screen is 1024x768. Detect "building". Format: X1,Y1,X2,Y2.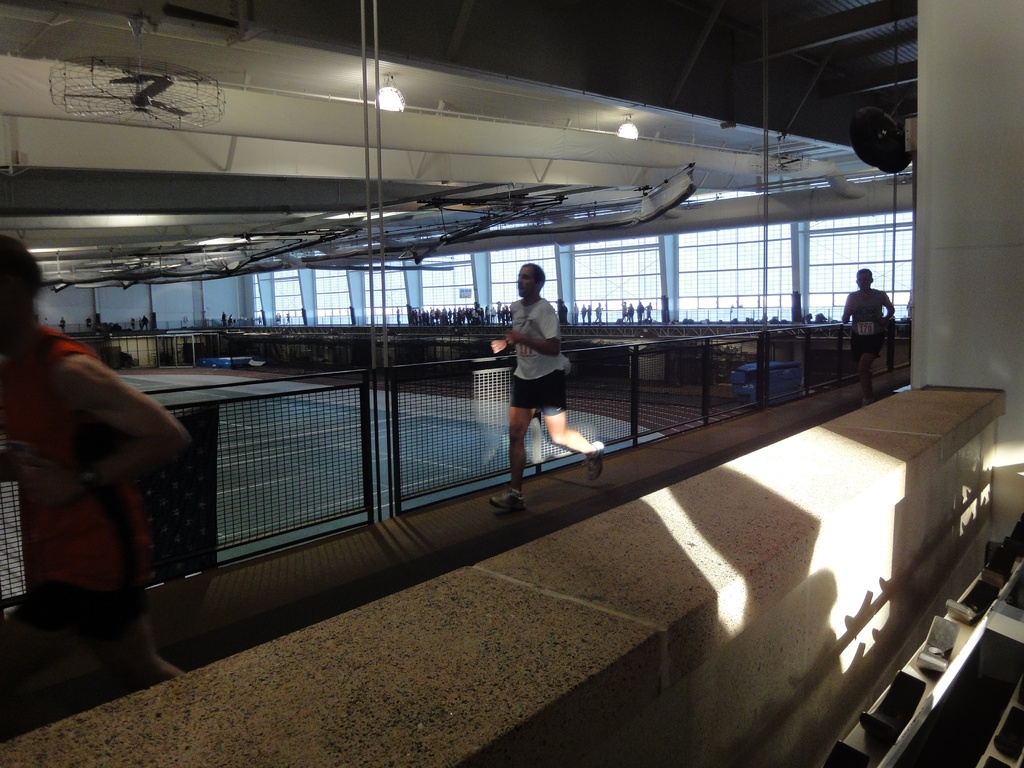
0,0,1023,767.
